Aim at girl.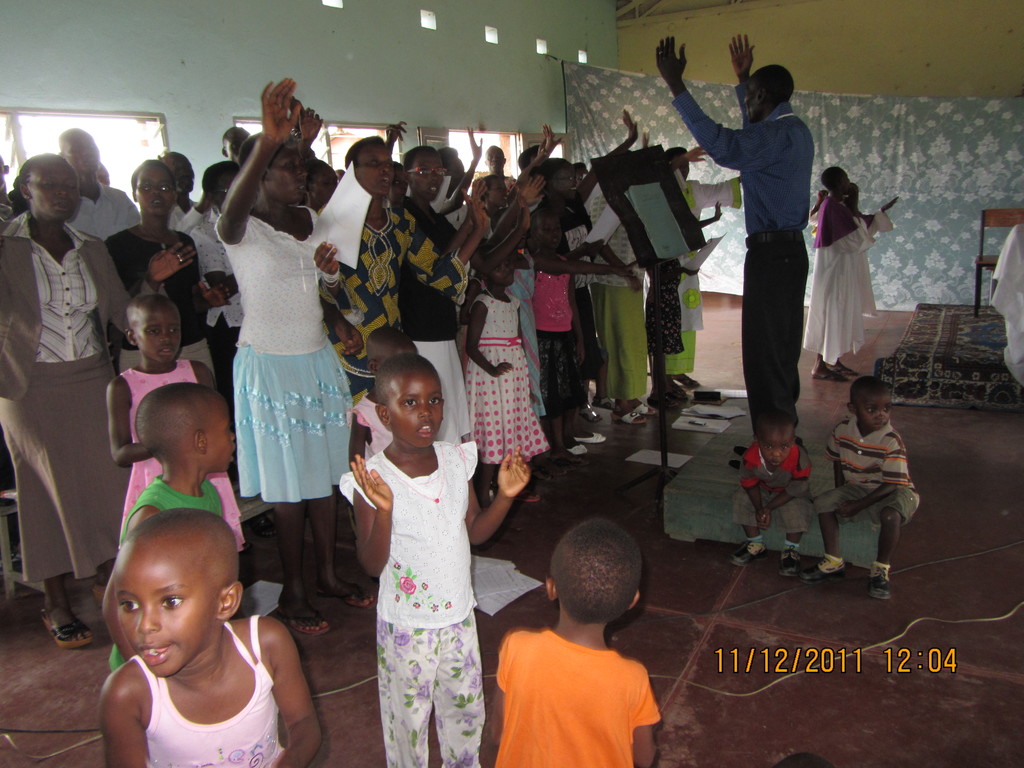
Aimed at (left=96, top=505, right=325, bottom=767).
